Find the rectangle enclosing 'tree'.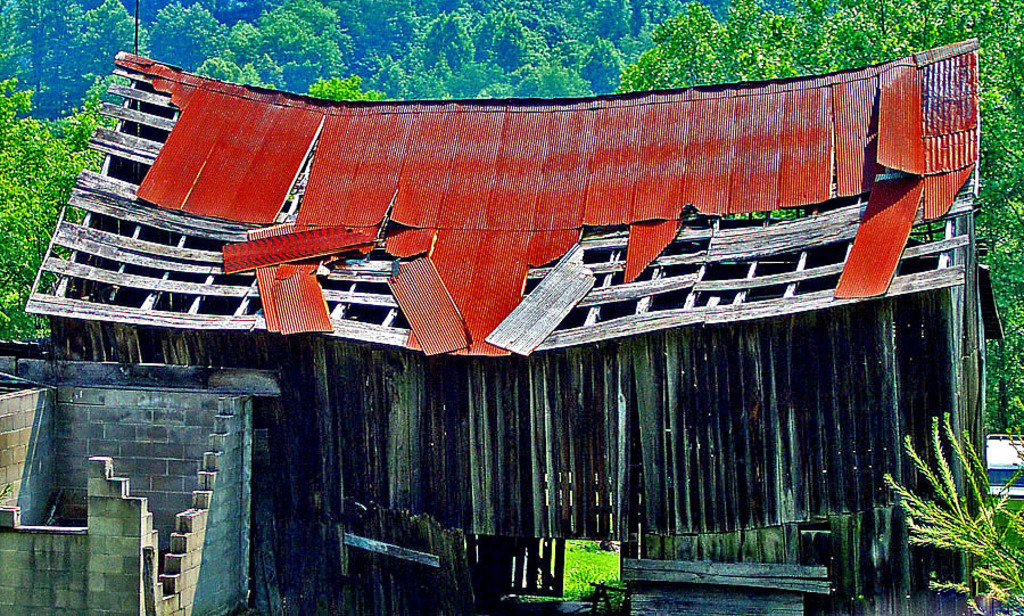
box(389, 0, 435, 61).
